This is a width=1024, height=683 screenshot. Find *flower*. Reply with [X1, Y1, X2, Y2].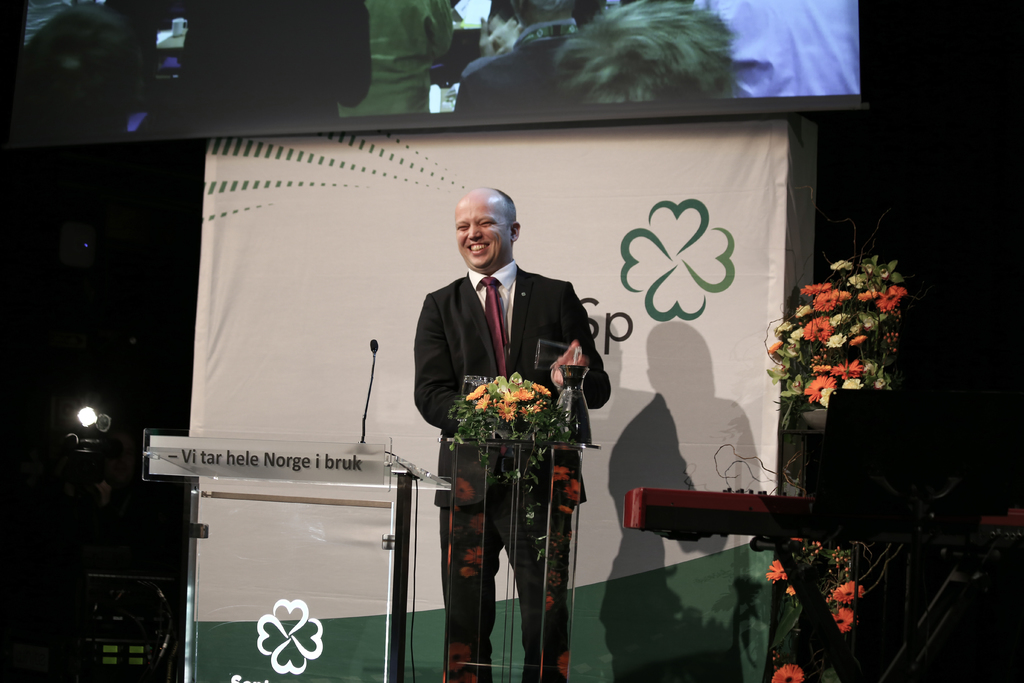
[769, 320, 790, 338].
